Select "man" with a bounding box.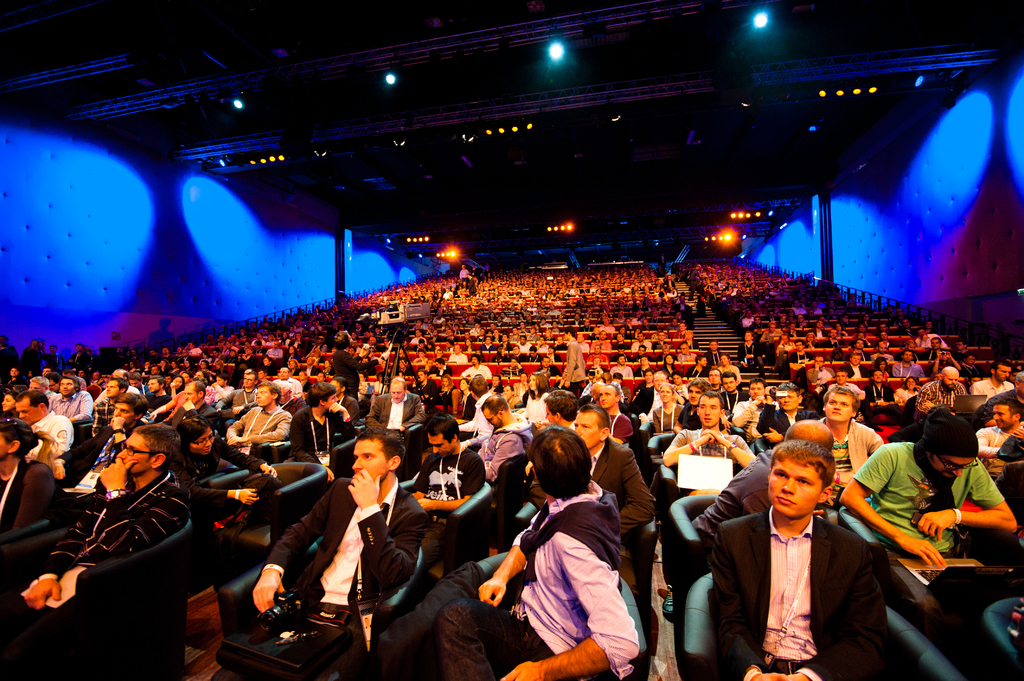
222,374,303,453.
